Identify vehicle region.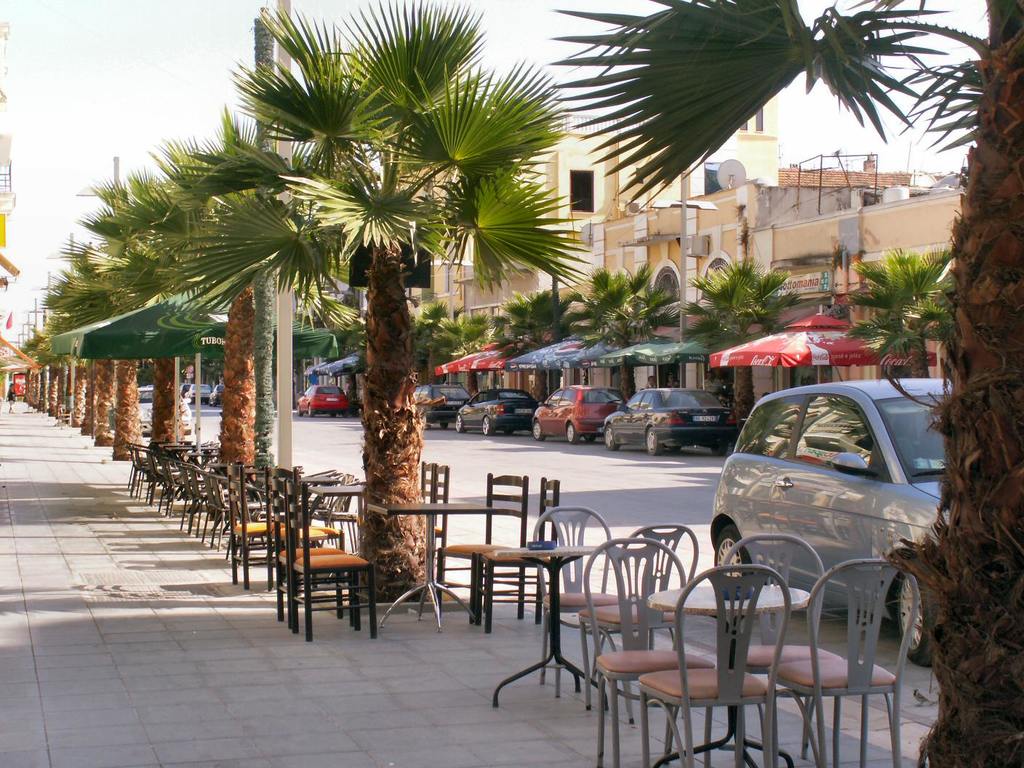
Region: crop(177, 383, 191, 399).
